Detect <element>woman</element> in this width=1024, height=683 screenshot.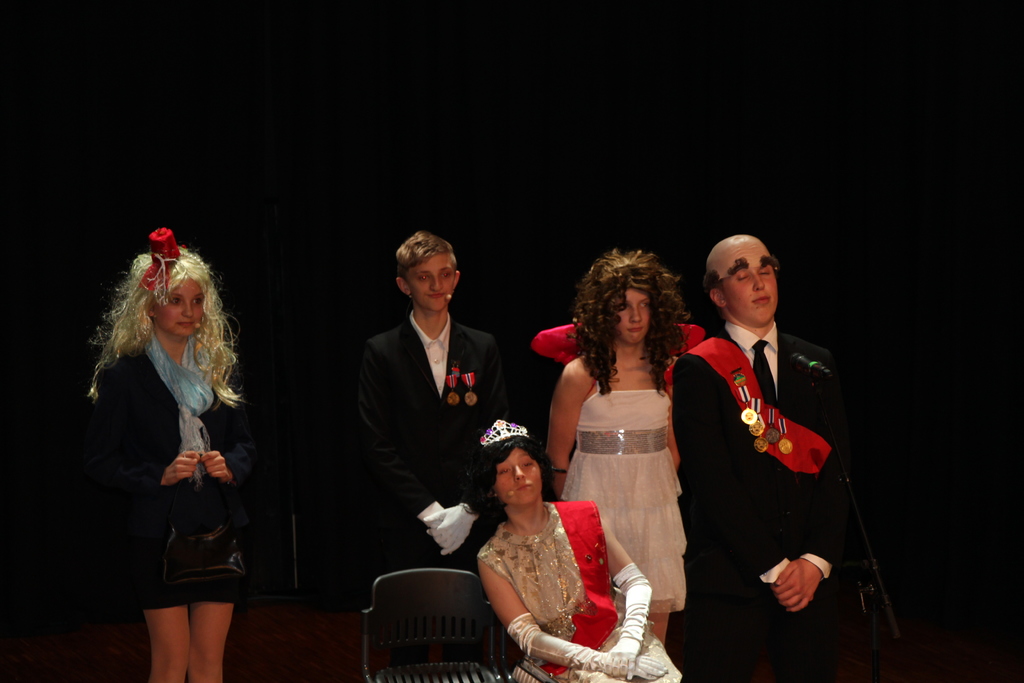
Detection: <box>460,419,686,682</box>.
